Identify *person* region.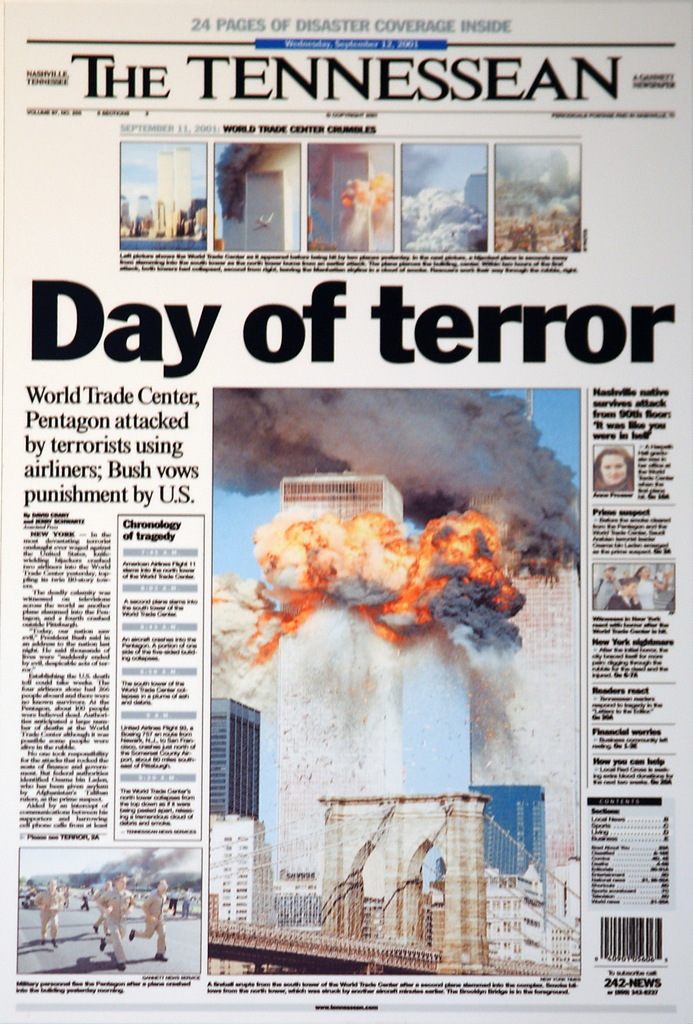
Region: [38, 881, 64, 945].
